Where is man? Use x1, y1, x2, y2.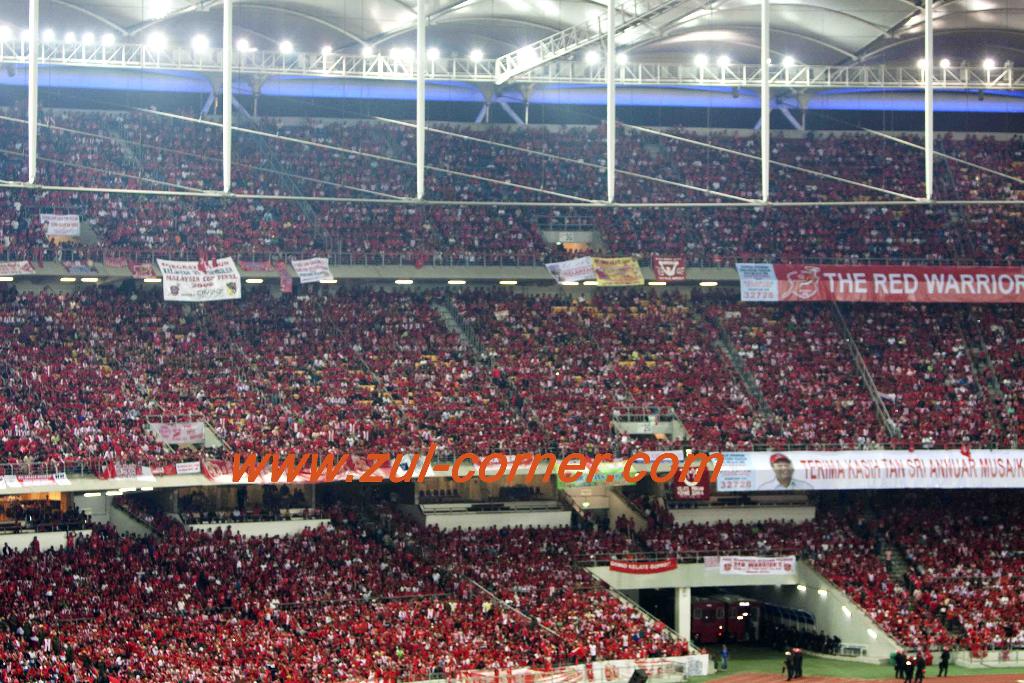
895, 649, 902, 673.
